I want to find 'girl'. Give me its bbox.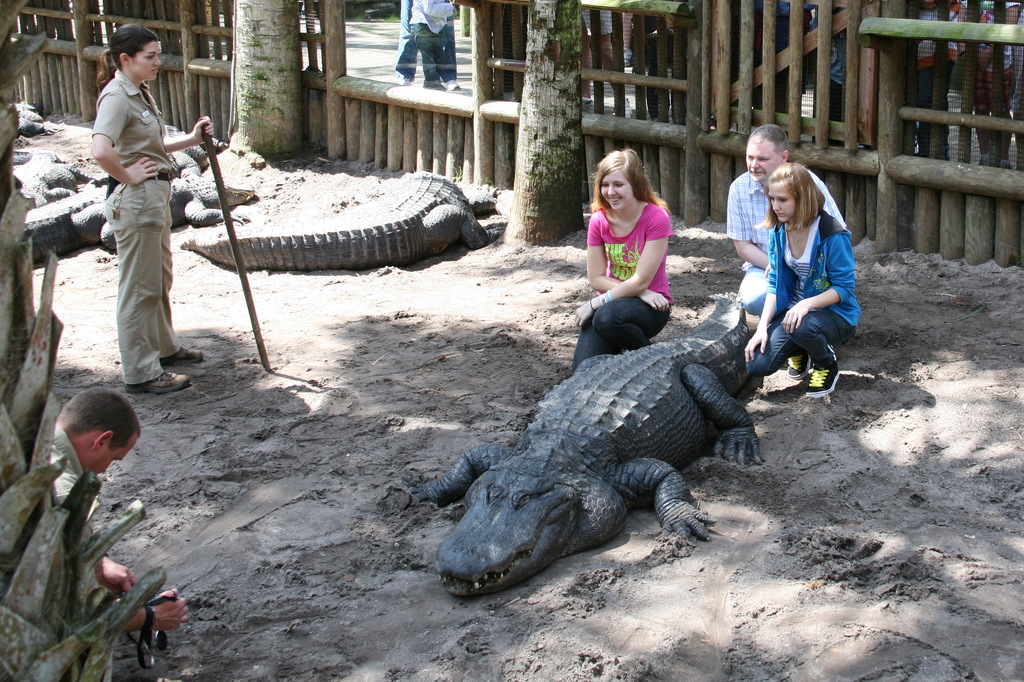
BBox(90, 25, 217, 395).
